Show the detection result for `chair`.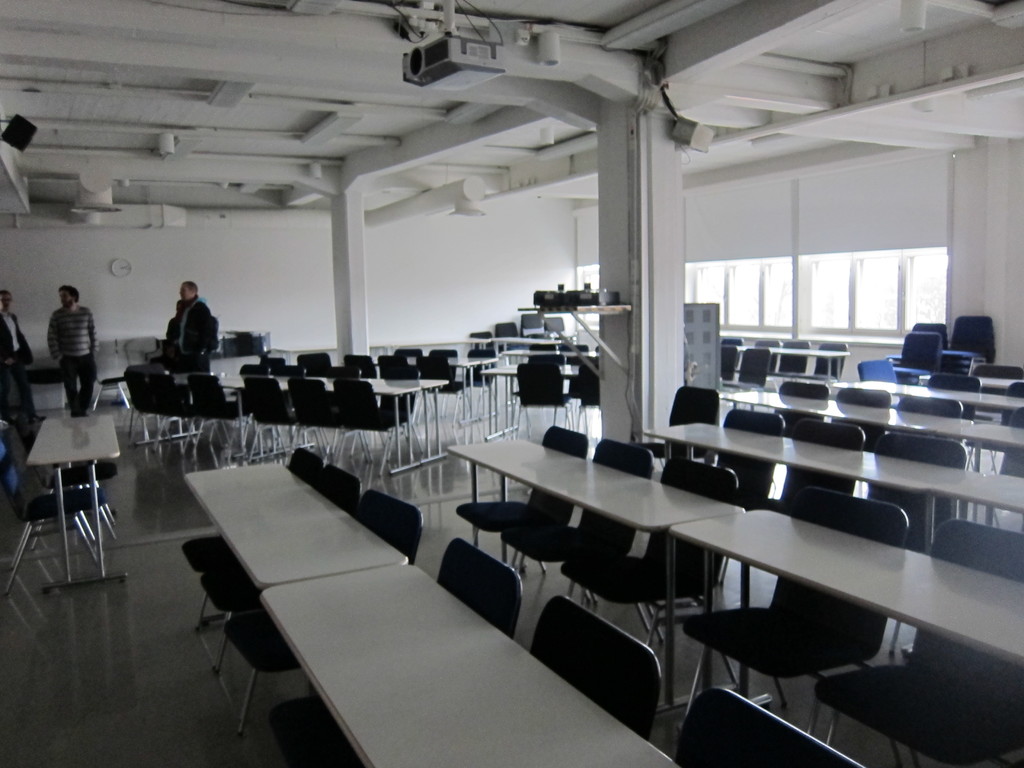
bbox=(175, 444, 317, 575).
